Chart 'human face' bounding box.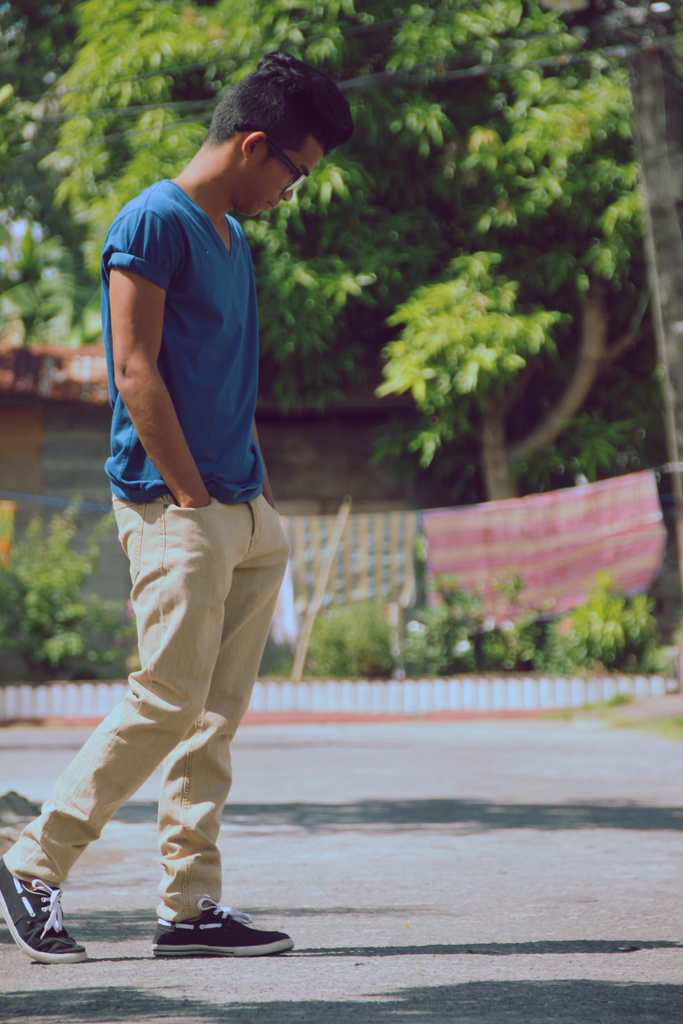
Charted: (left=238, top=124, right=333, bottom=218).
